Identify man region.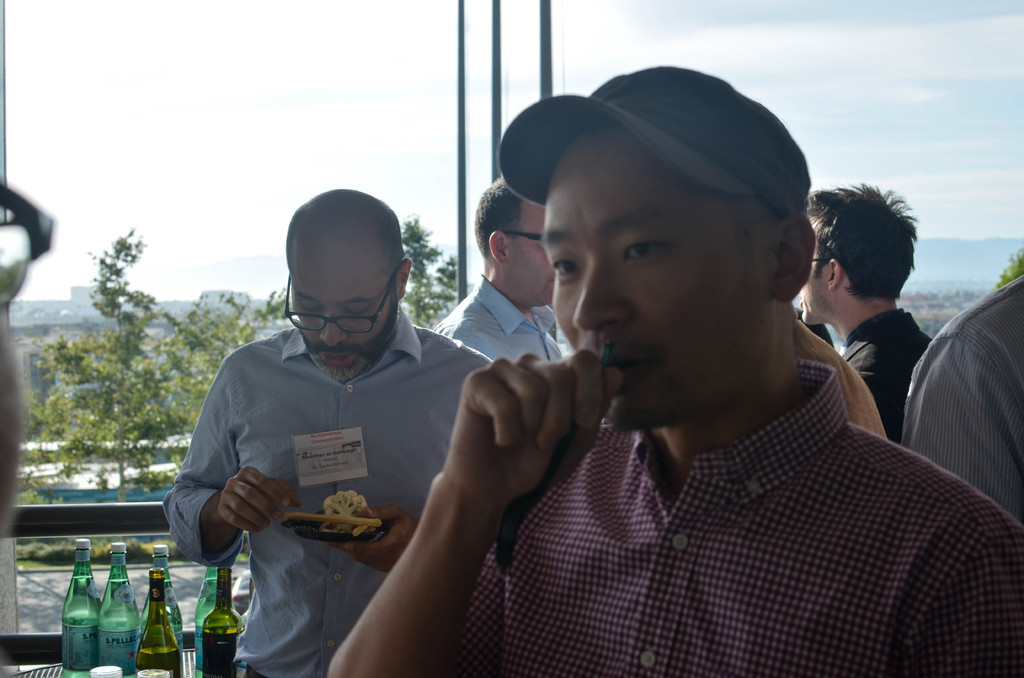
Region: box=[158, 188, 495, 677].
